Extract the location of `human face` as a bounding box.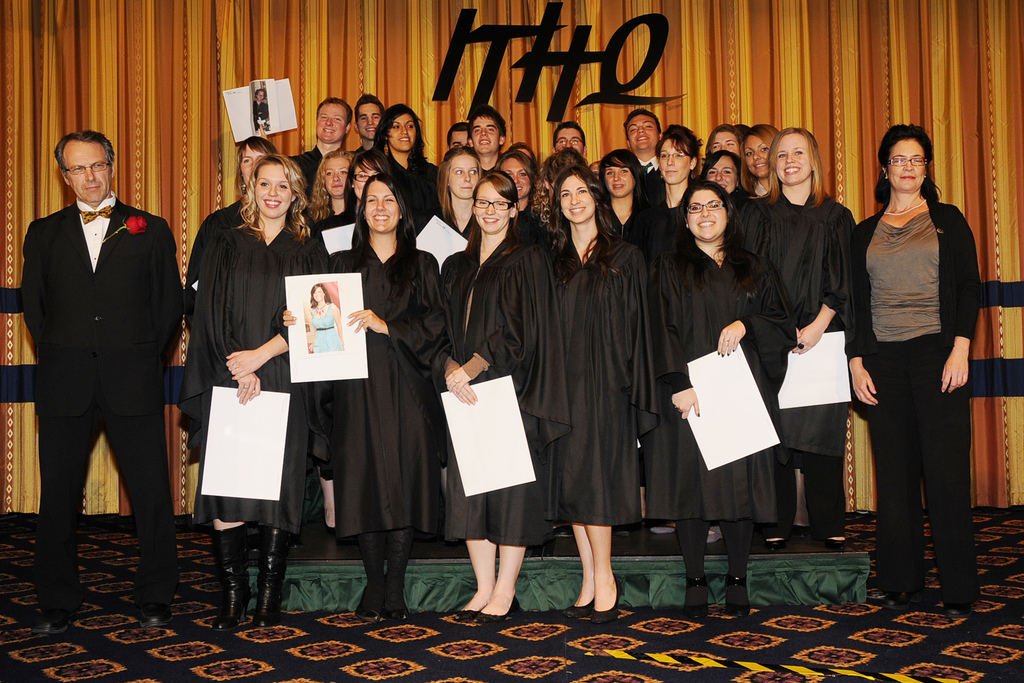
l=887, t=134, r=925, b=193.
